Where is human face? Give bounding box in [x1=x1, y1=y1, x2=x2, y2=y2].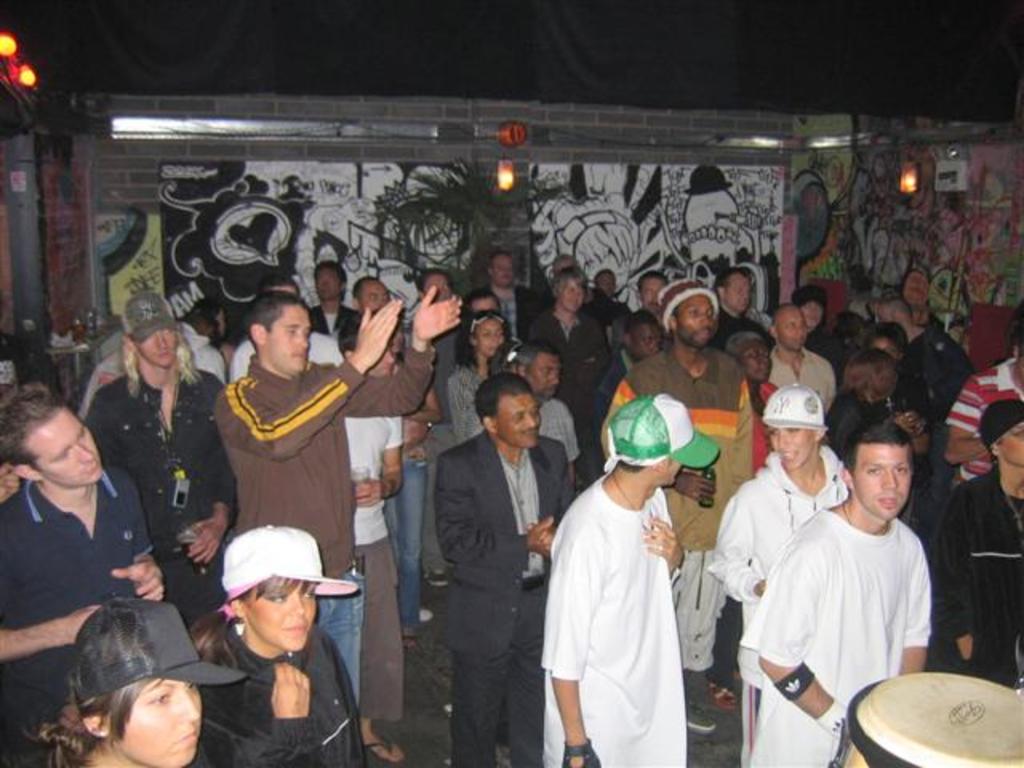
[x1=240, y1=573, x2=318, y2=656].
